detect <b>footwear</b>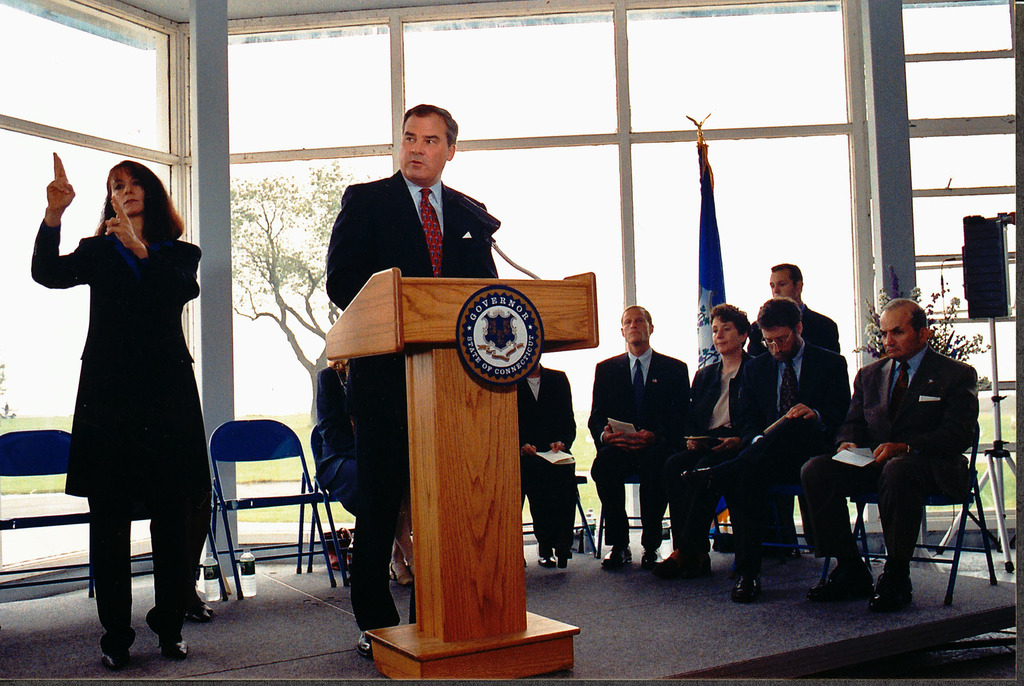
bbox(659, 548, 710, 573)
